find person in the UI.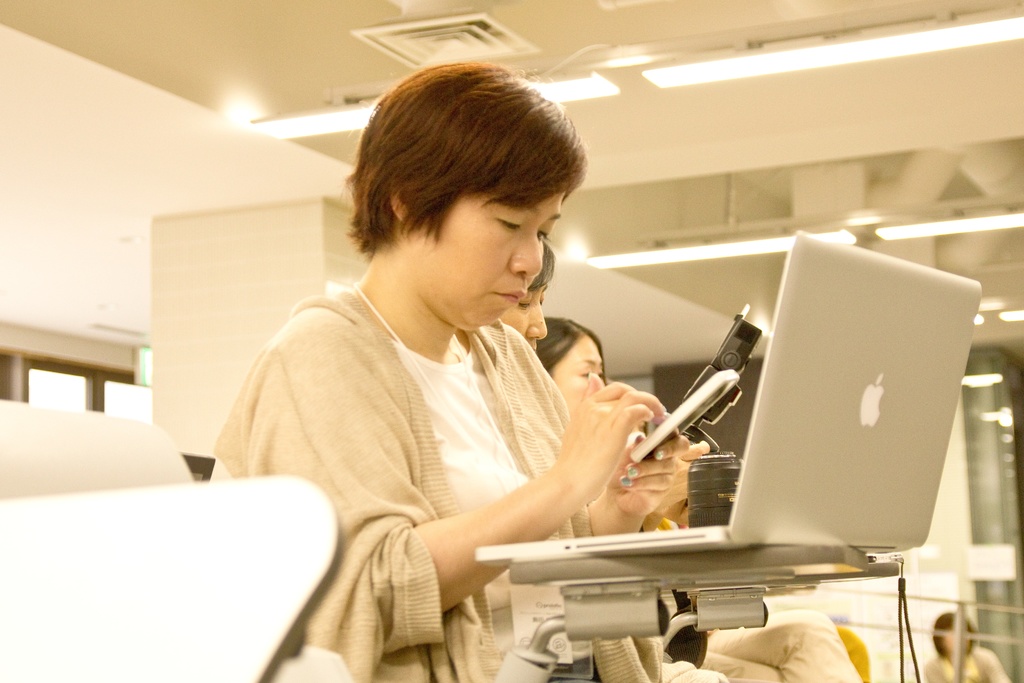
UI element at 532:310:859:682.
